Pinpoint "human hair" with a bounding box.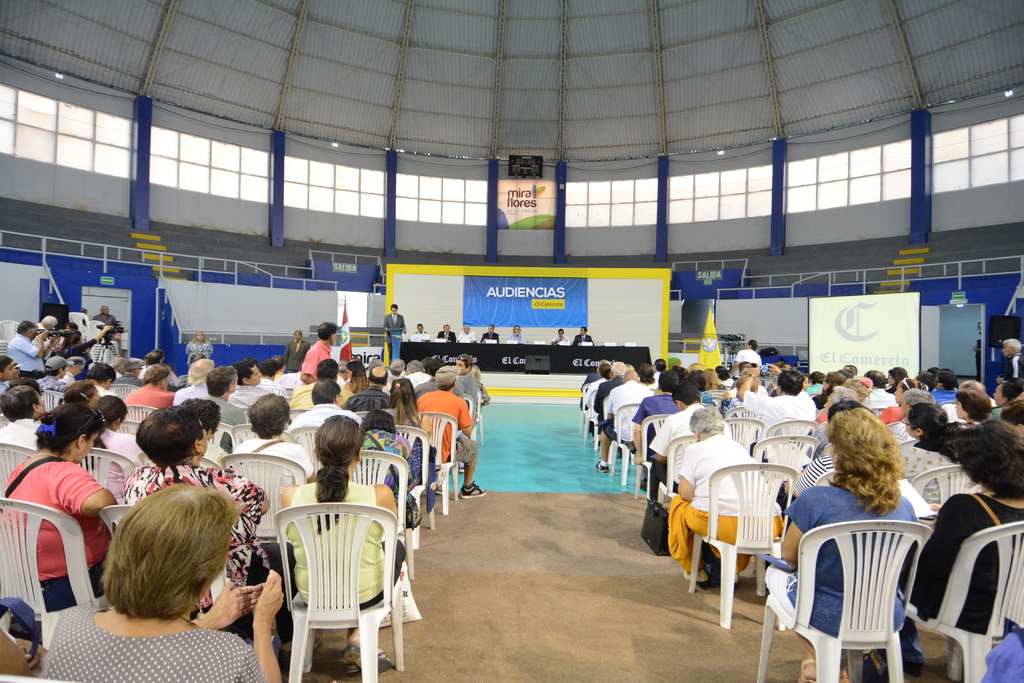
40:315:57:324.
